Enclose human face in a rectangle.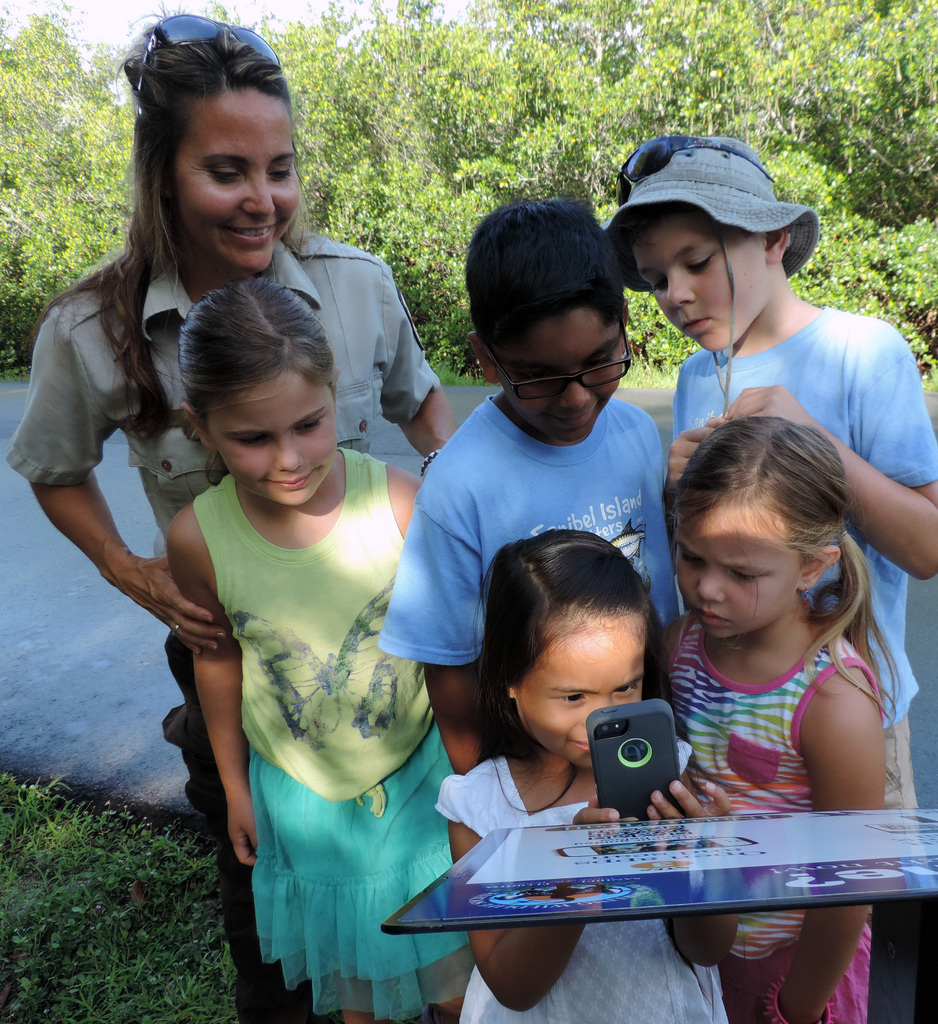
l=211, t=374, r=337, b=508.
